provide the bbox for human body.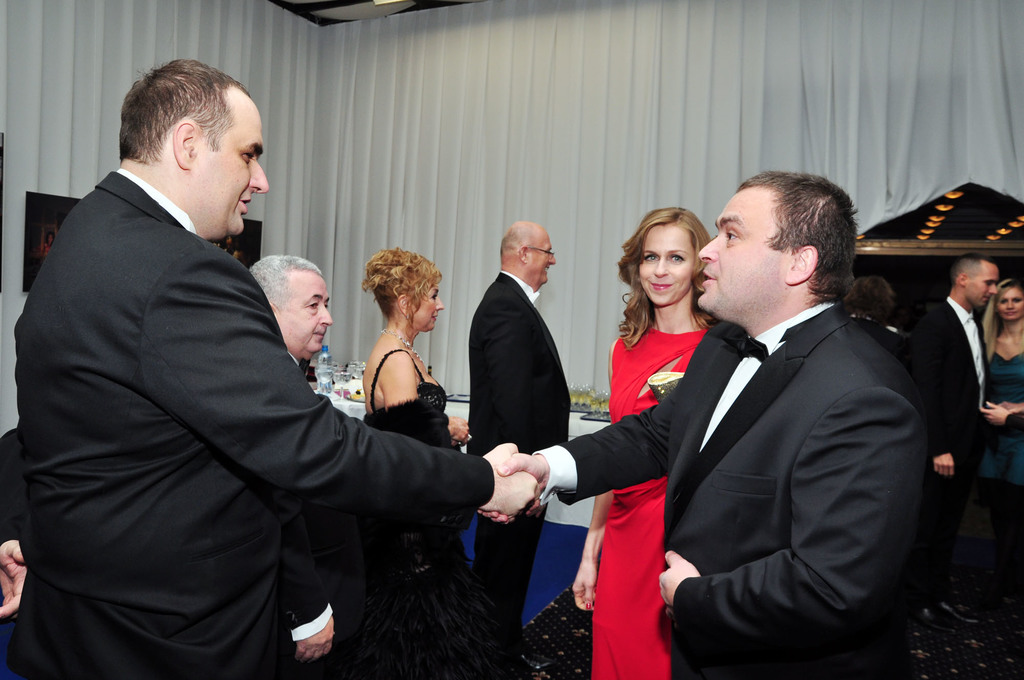
left=243, top=250, right=337, bottom=679.
